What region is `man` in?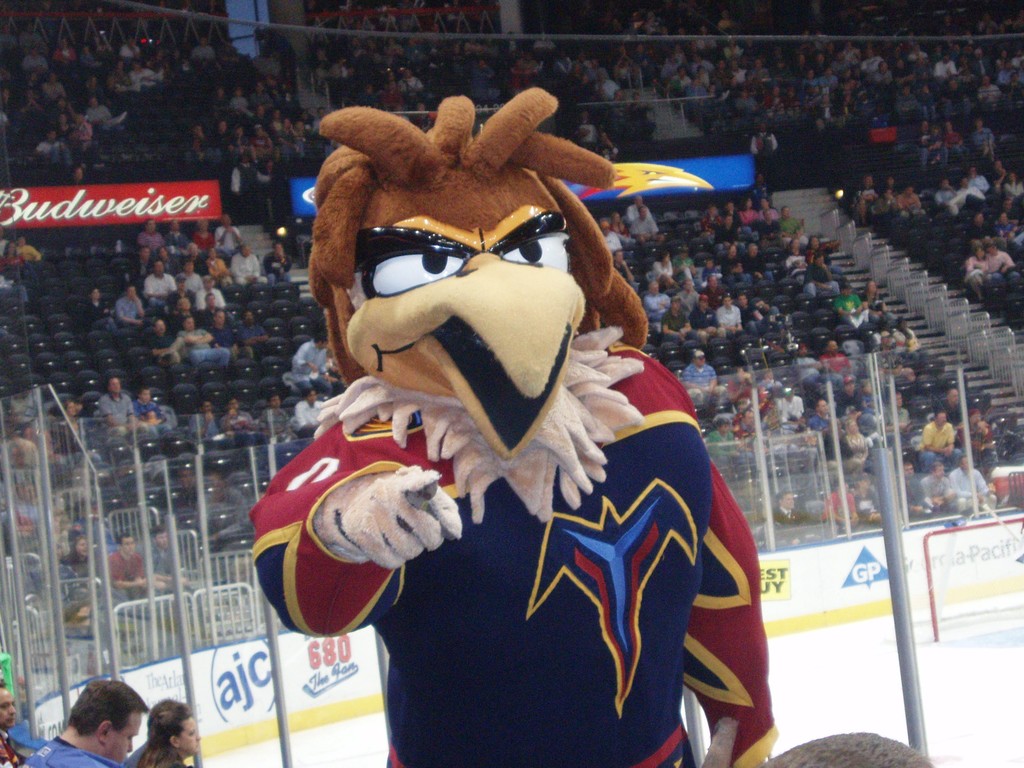
{"x1": 903, "y1": 460, "x2": 938, "y2": 520}.
